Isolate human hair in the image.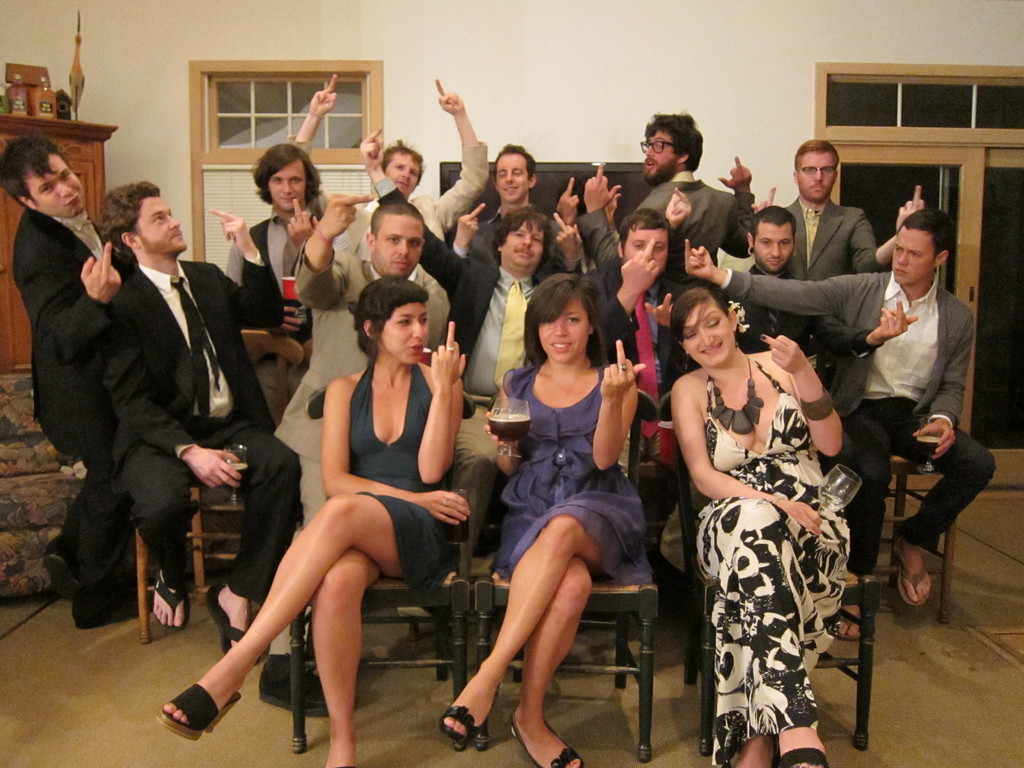
Isolated region: Rect(748, 207, 796, 249).
